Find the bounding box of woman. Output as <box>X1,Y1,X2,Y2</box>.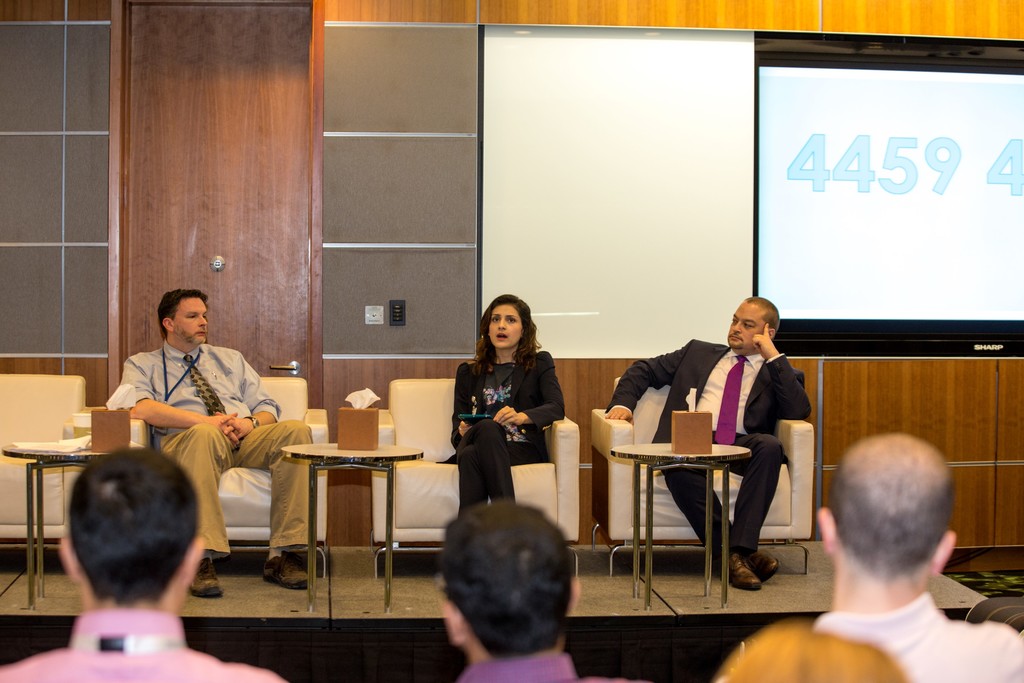
<box>449,295,570,528</box>.
